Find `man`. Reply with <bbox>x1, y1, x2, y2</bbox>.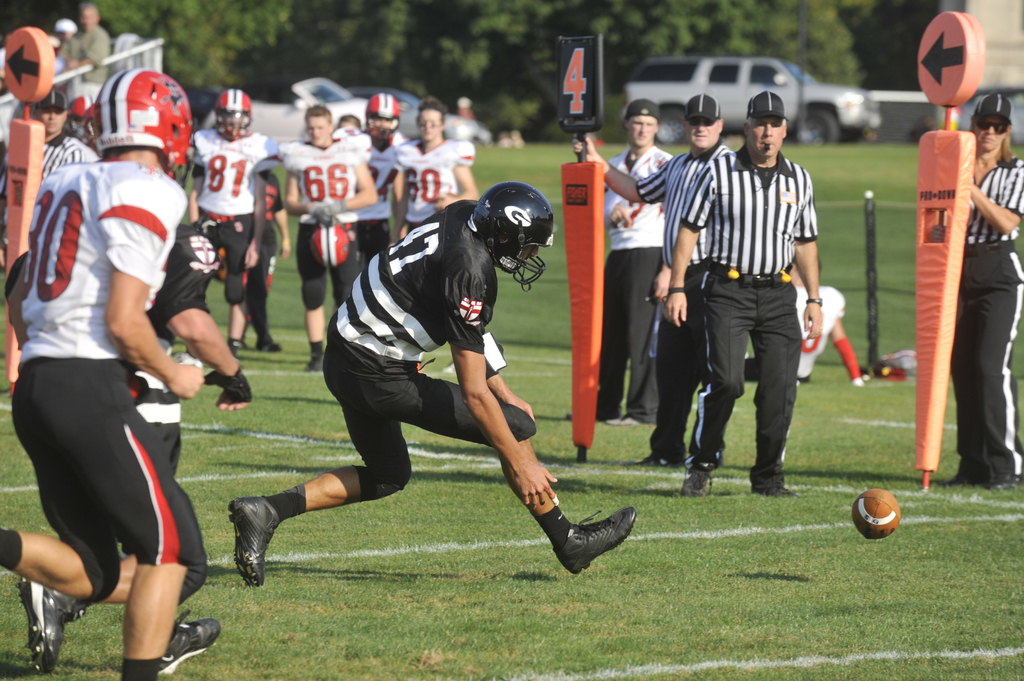
<bbox>668, 108, 841, 512</bbox>.
